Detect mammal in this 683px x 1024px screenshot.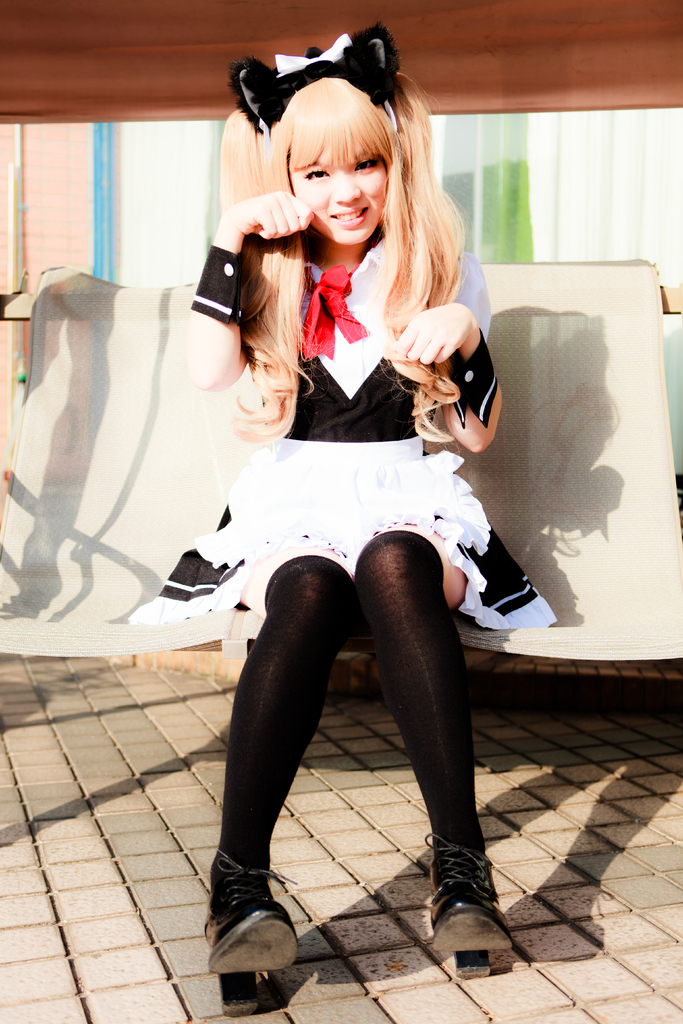
Detection: Rect(186, 26, 554, 1018).
